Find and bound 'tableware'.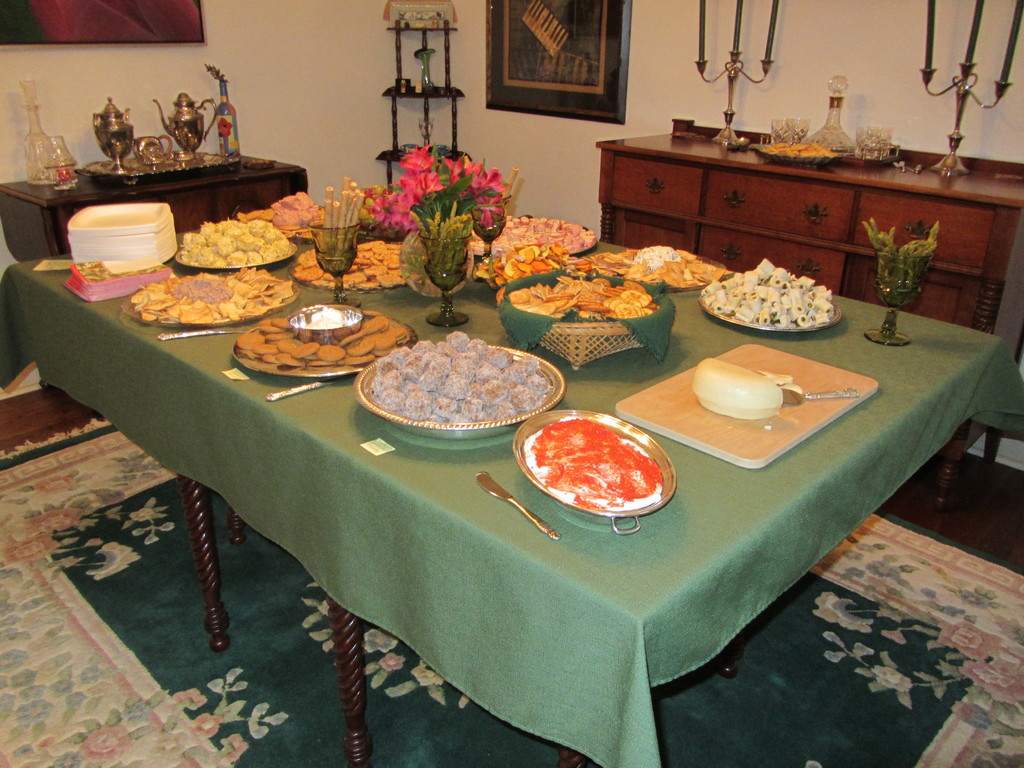
Bound: box(294, 241, 404, 288).
